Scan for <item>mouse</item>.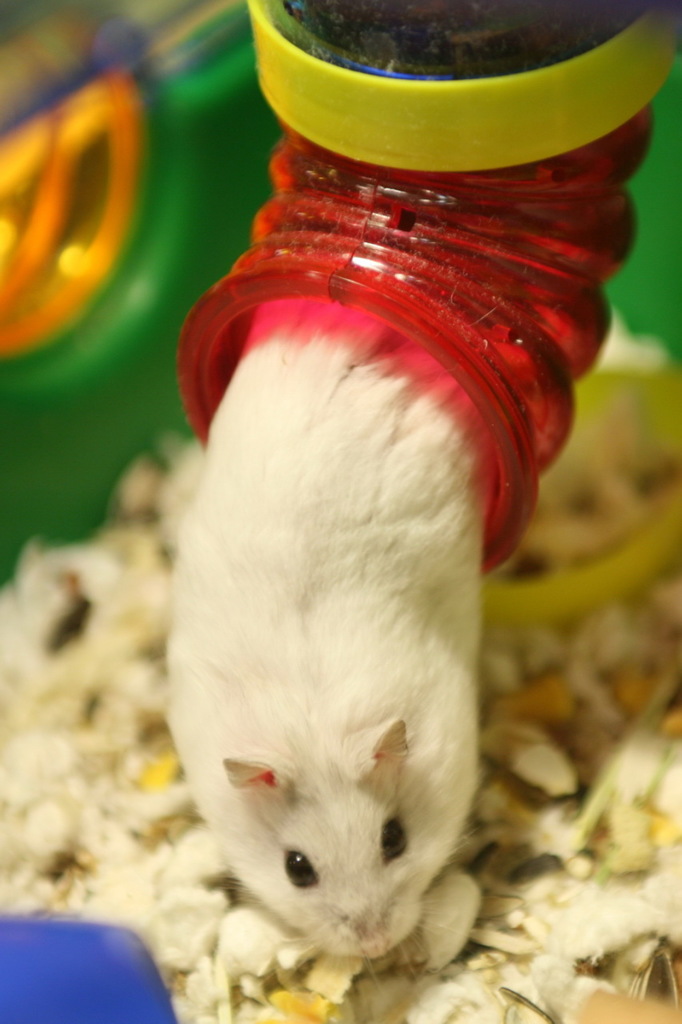
Scan result: left=161, top=302, right=479, bottom=953.
